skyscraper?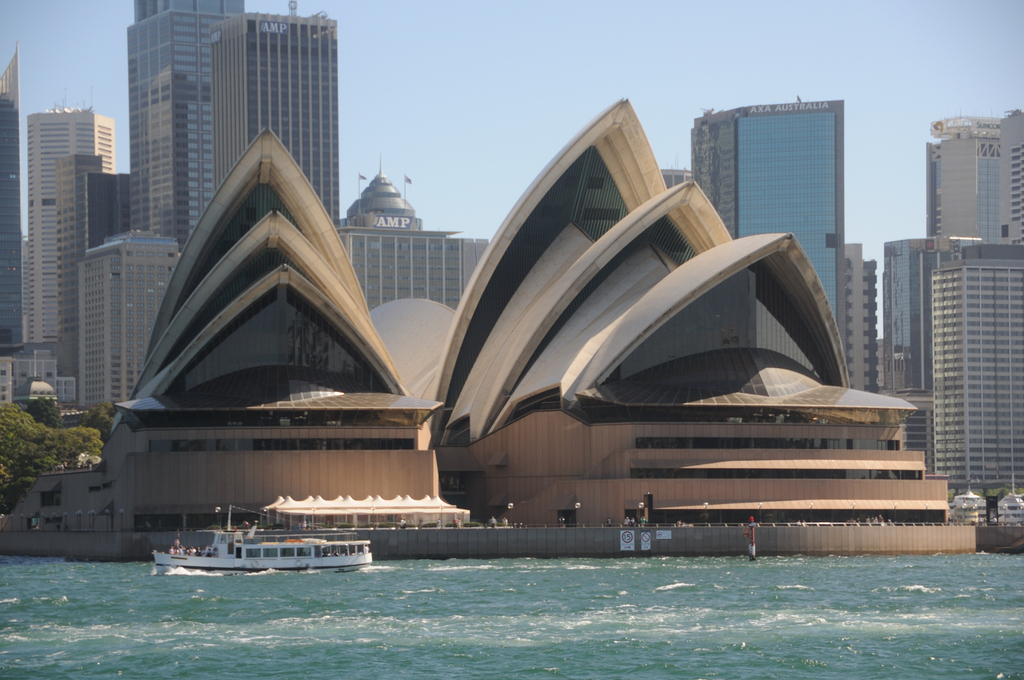
[left=316, top=150, right=478, bottom=320]
